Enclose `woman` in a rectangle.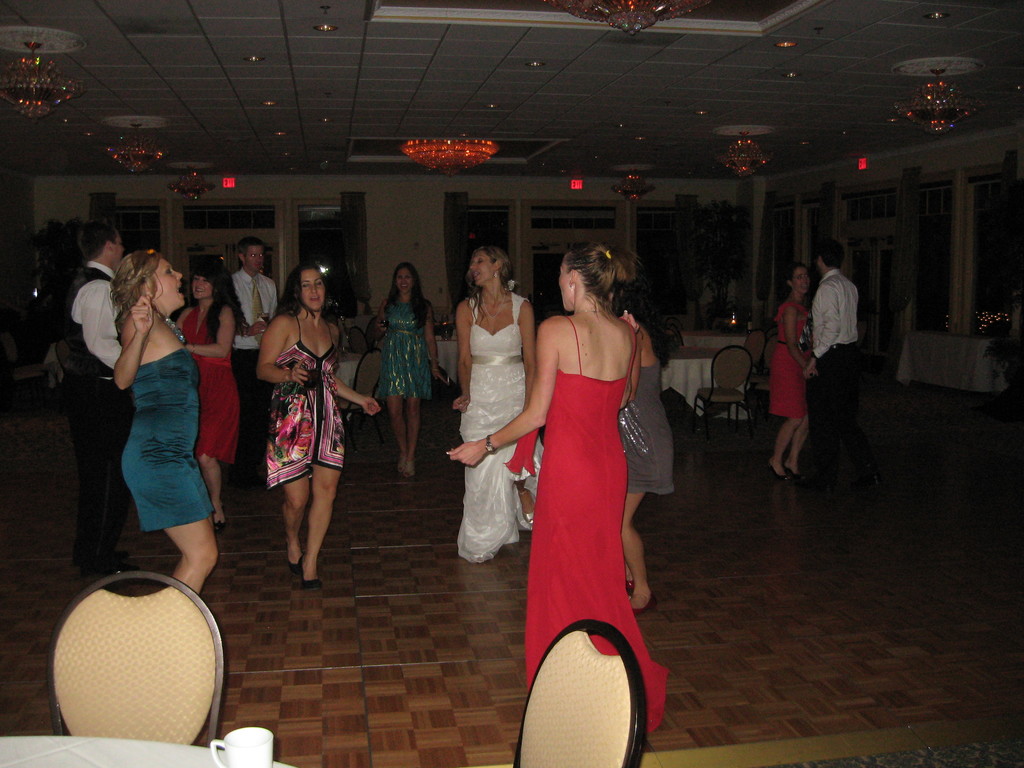
260, 257, 380, 597.
